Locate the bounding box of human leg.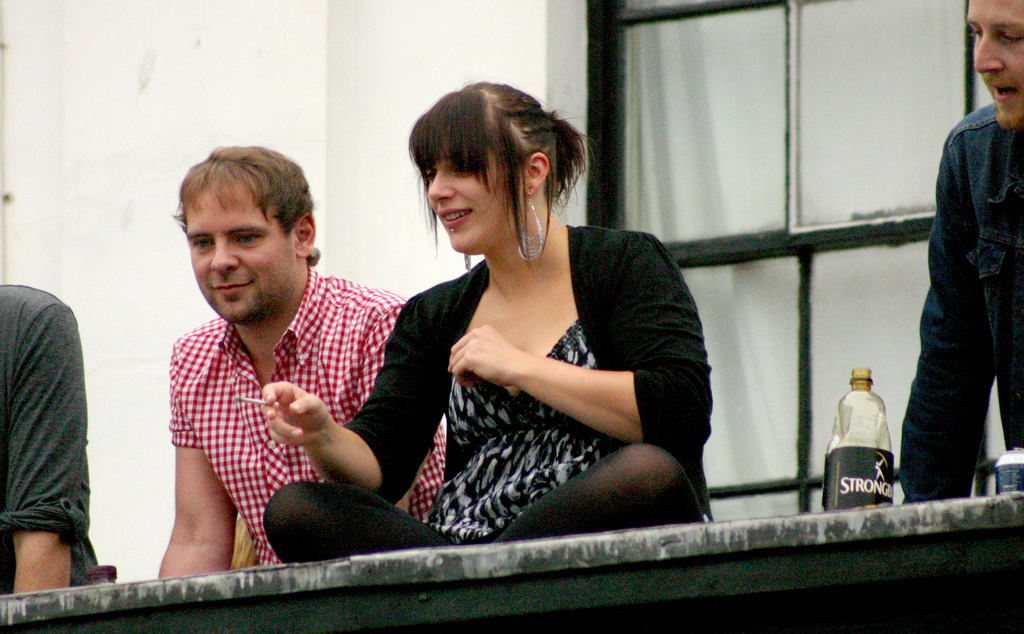
Bounding box: box=[499, 444, 702, 539].
